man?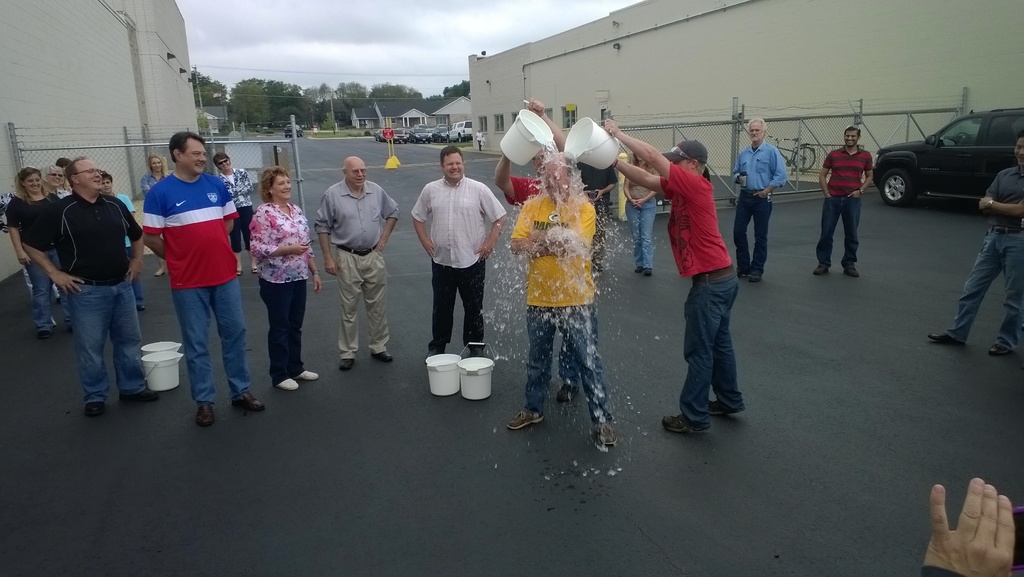
413/139/498/371
